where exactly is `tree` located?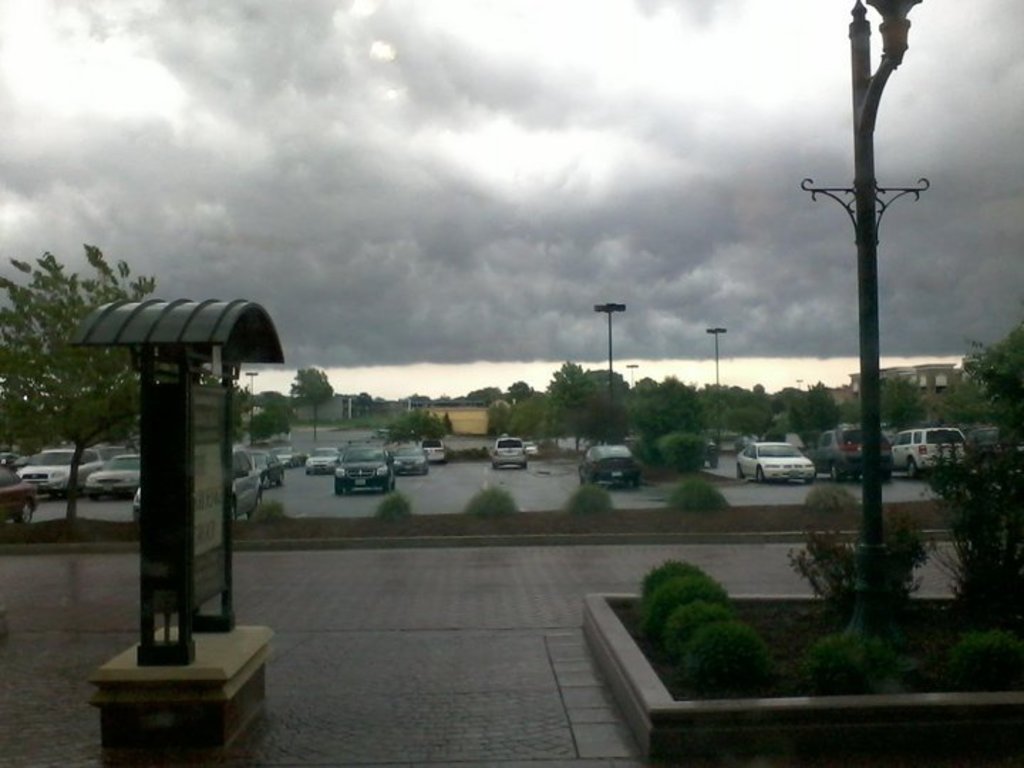
Its bounding box is <box>199,375,252,439</box>.
